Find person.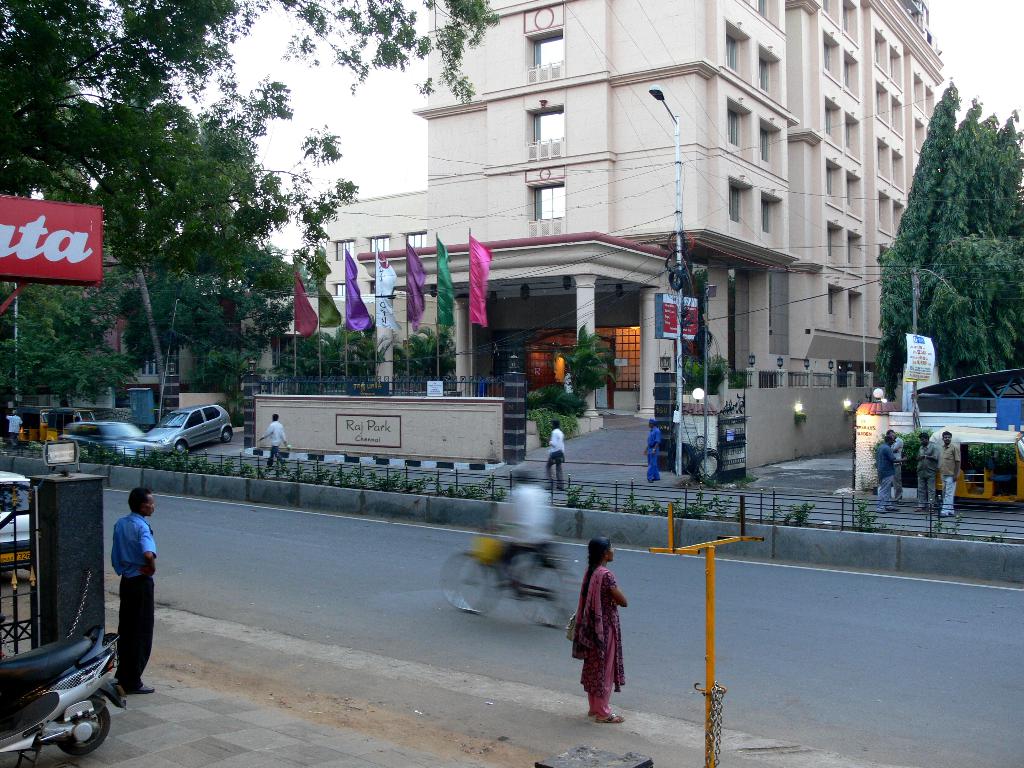
[left=645, top=416, right=662, bottom=484].
